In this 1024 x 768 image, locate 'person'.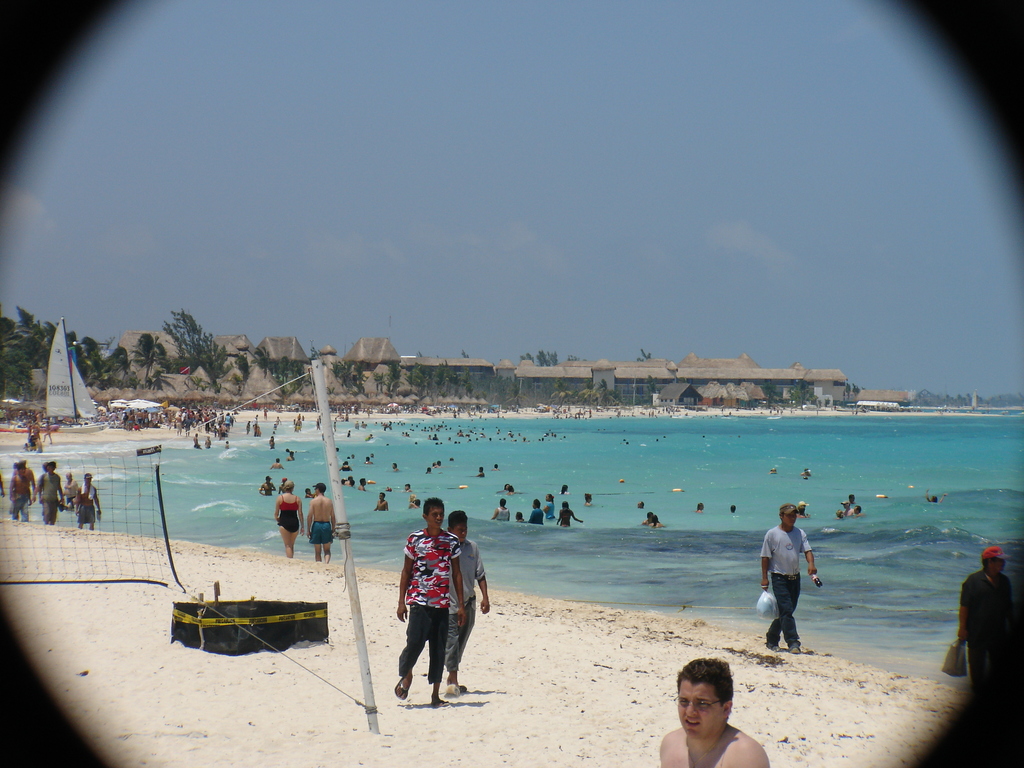
Bounding box: 730, 506, 739, 515.
